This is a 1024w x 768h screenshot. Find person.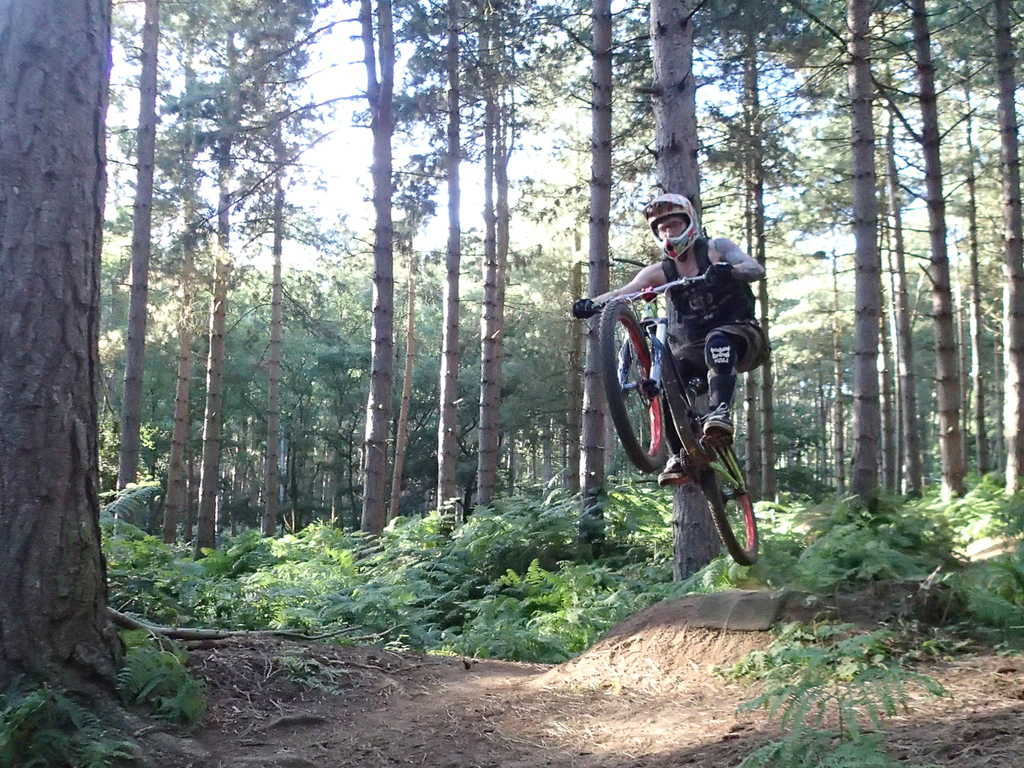
Bounding box: crop(581, 198, 761, 444).
